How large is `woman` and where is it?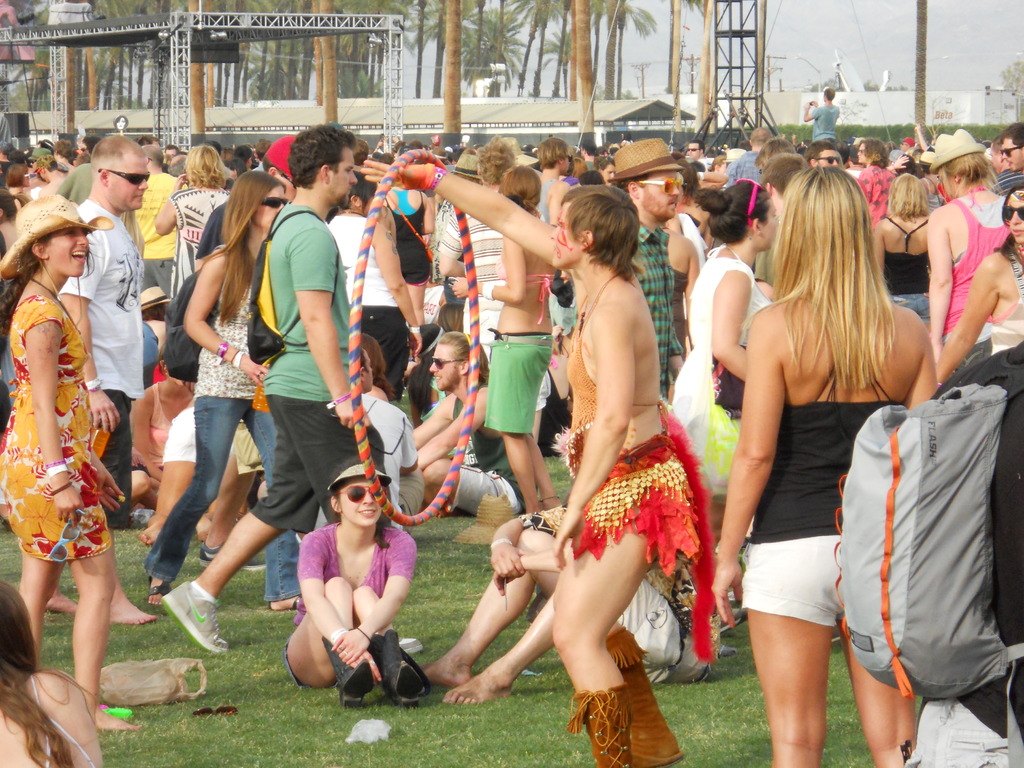
Bounding box: (668,180,814,664).
